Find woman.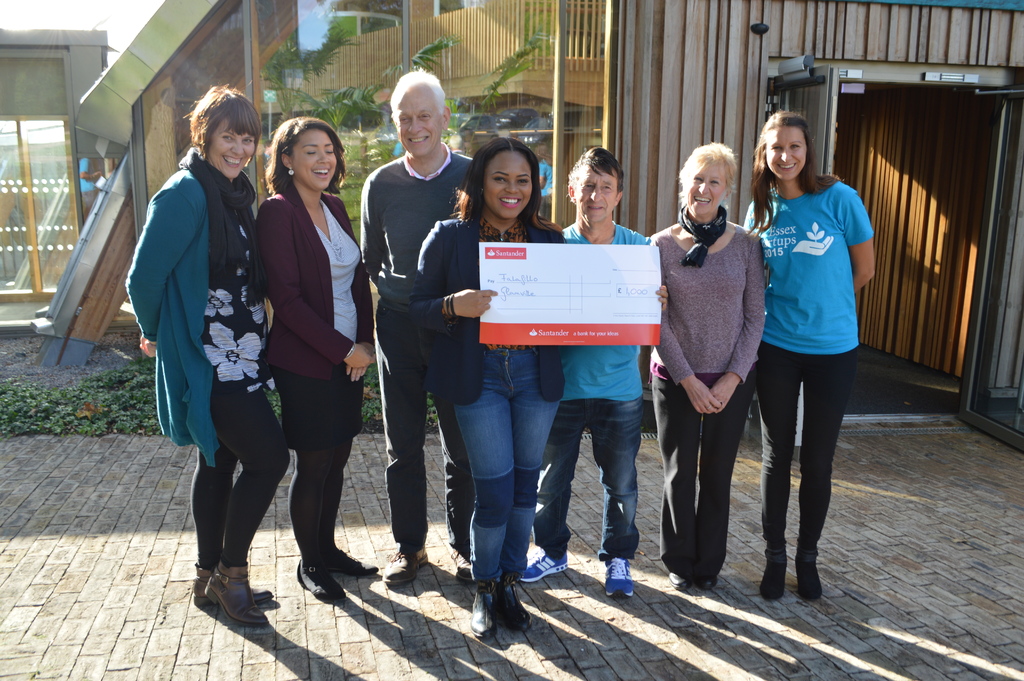
[250,117,371,603].
